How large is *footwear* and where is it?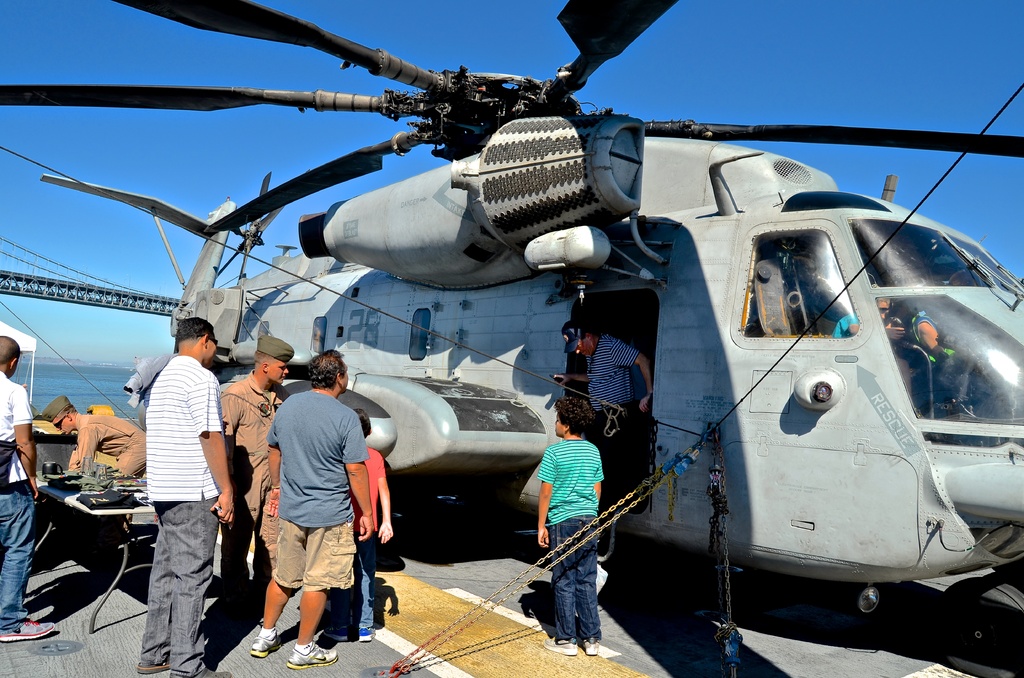
Bounding box: 0/617/54/643.
